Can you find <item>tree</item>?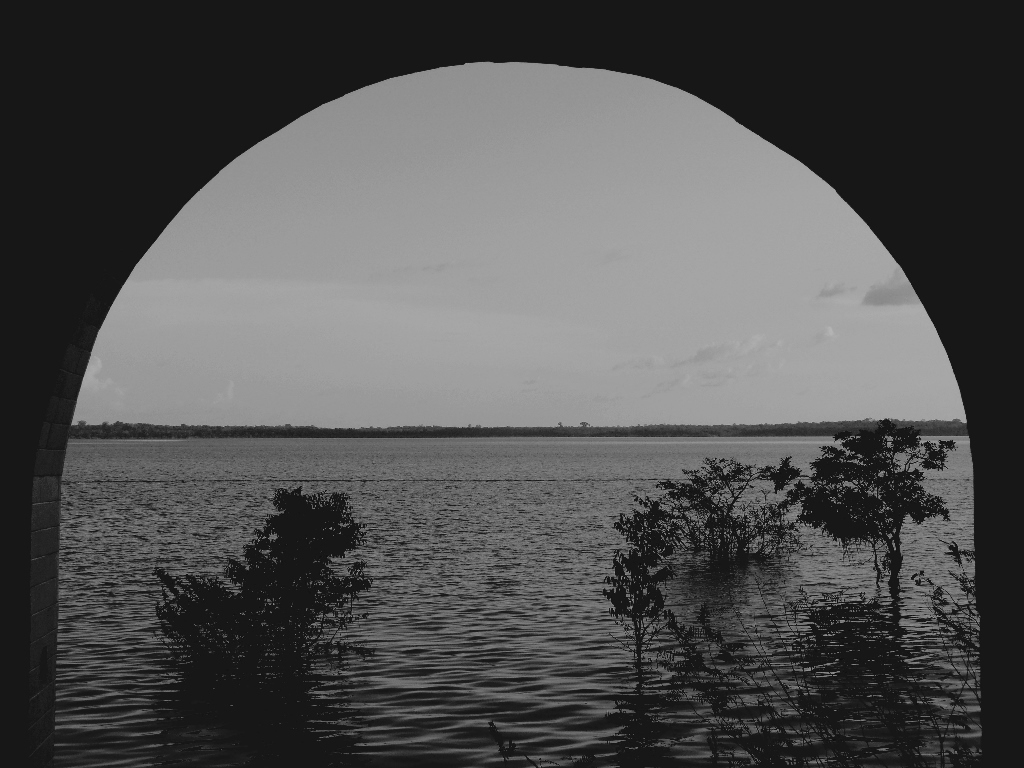
Yes, bounding box: (787, 418, 958, 551).
